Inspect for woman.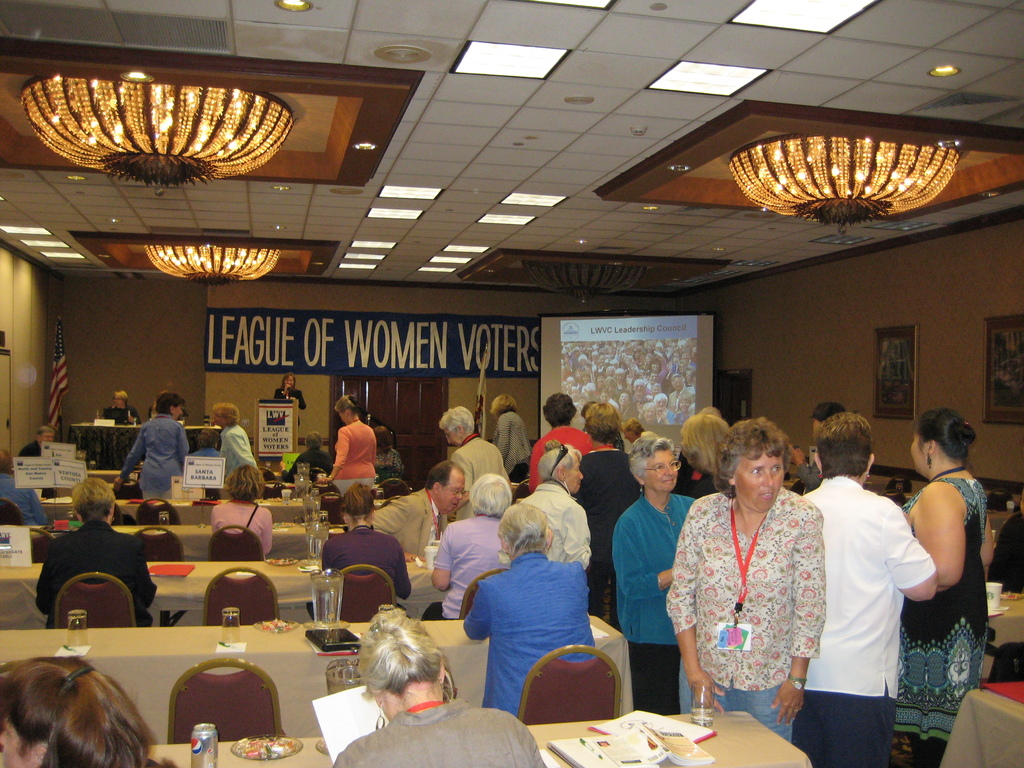
Inspection: 568 401 645 621.
